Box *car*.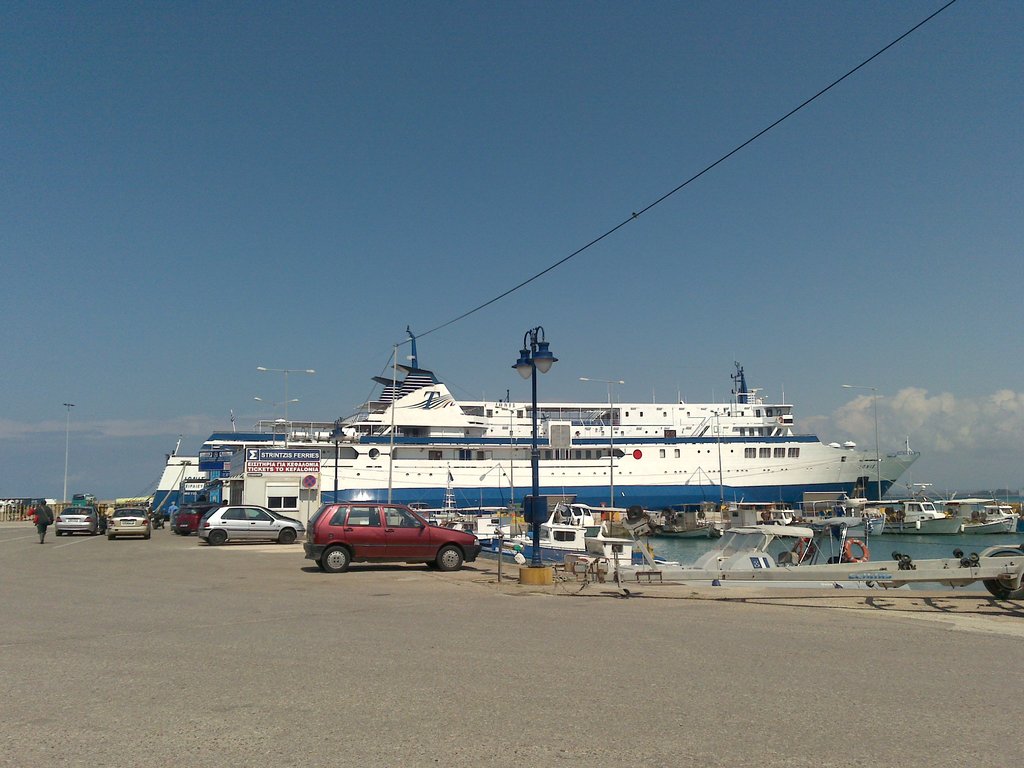
locate(111, 511, 153, 541).
